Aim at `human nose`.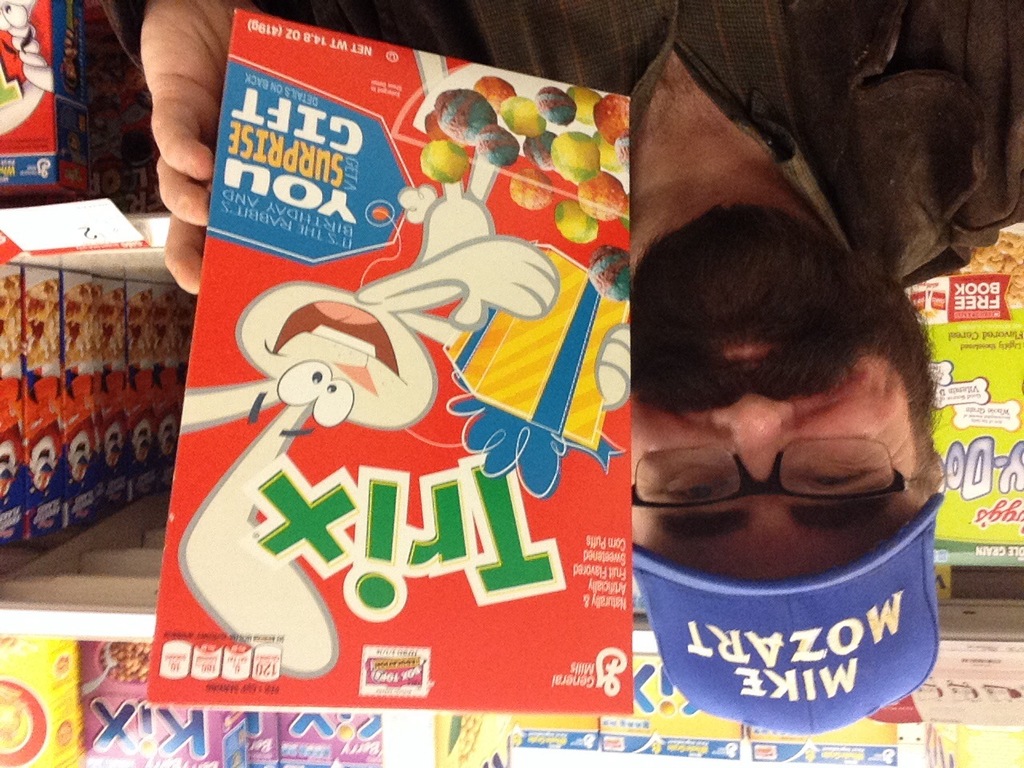
Aimed at bbox=(708, 394, 794, 504).
